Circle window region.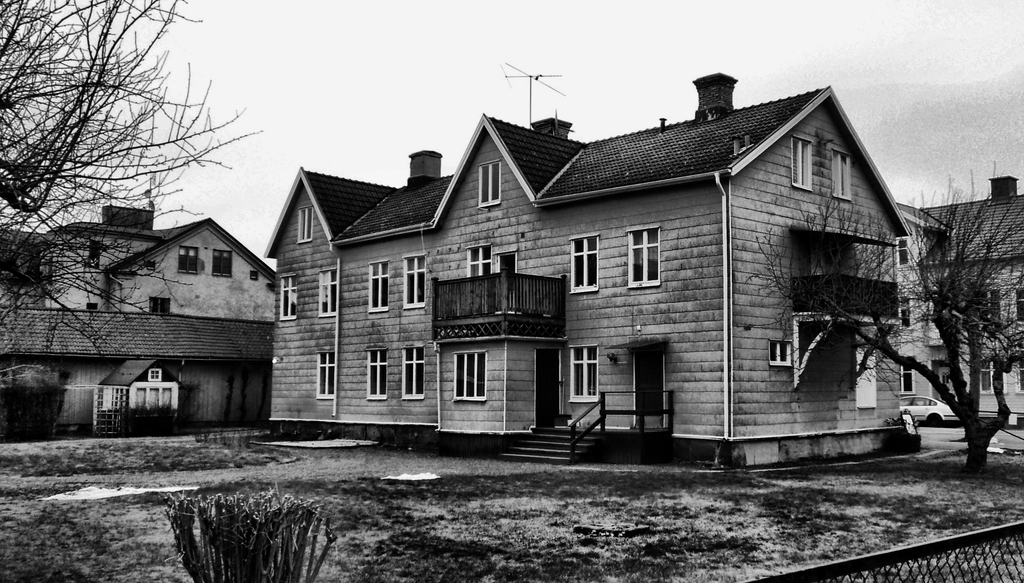
Region: (x1=895, y1=351, x2=917, y2=398).
